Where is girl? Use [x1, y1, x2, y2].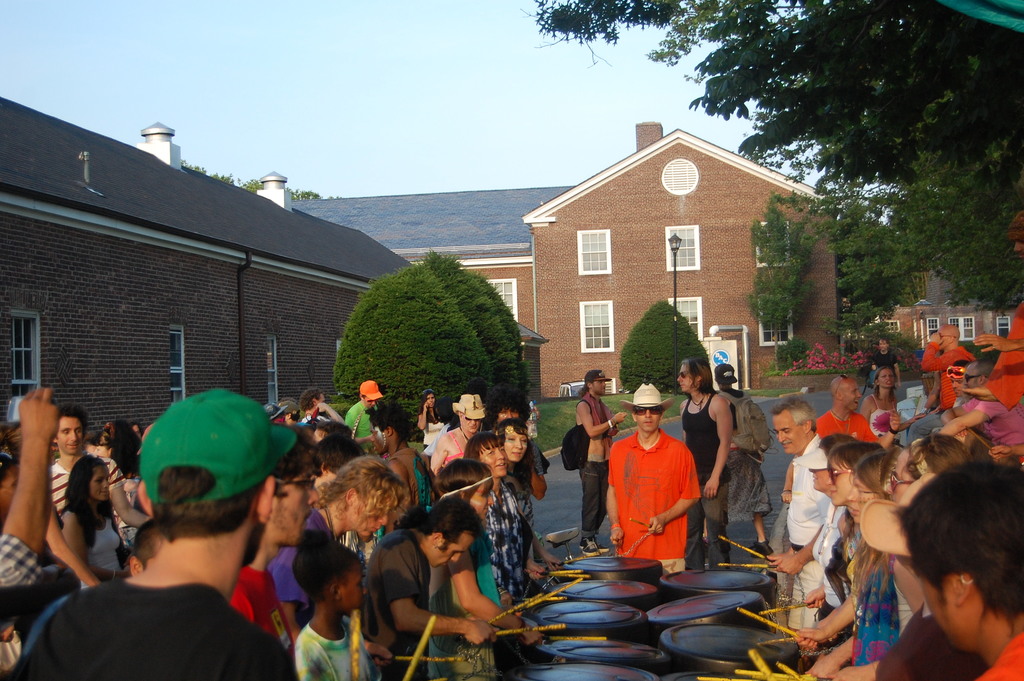
[803, 443, 893, 680].
